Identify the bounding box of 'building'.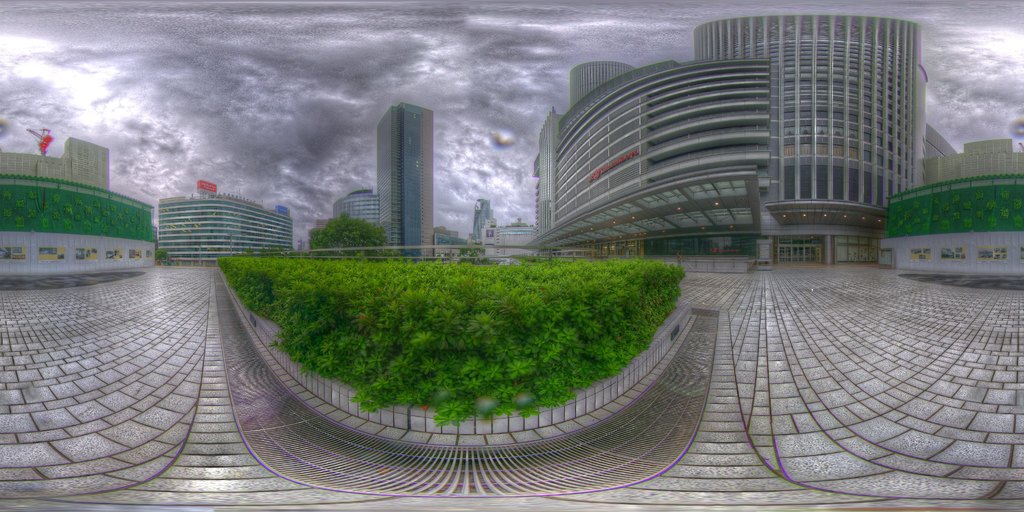
rect(161, 184, 294, 268).
